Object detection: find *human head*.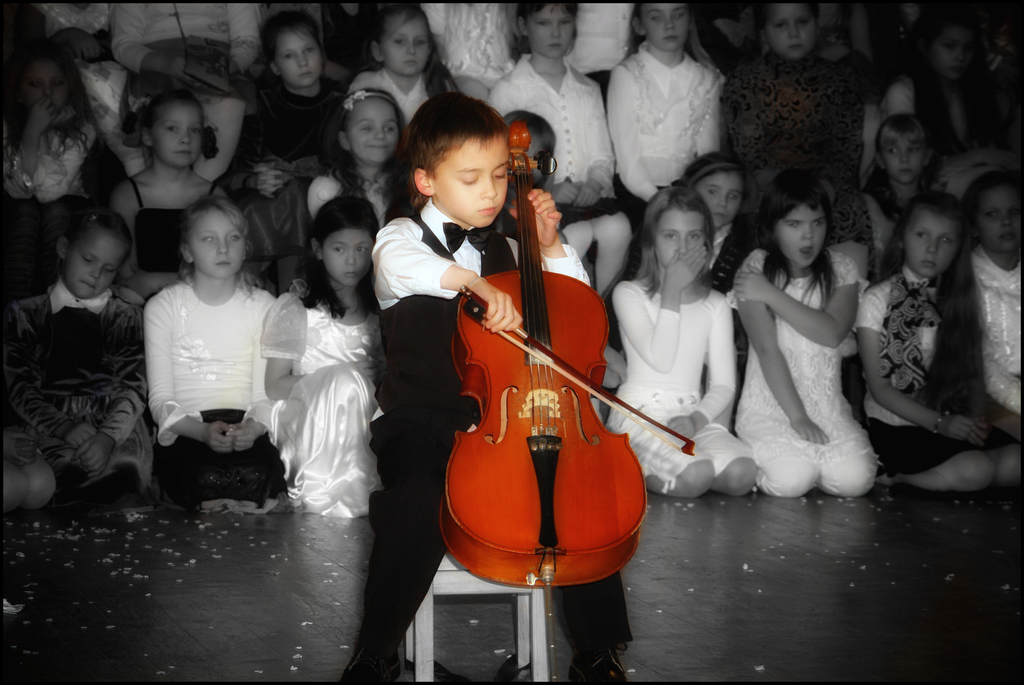
[left=963, top=169, right=1018, bottom=258].
